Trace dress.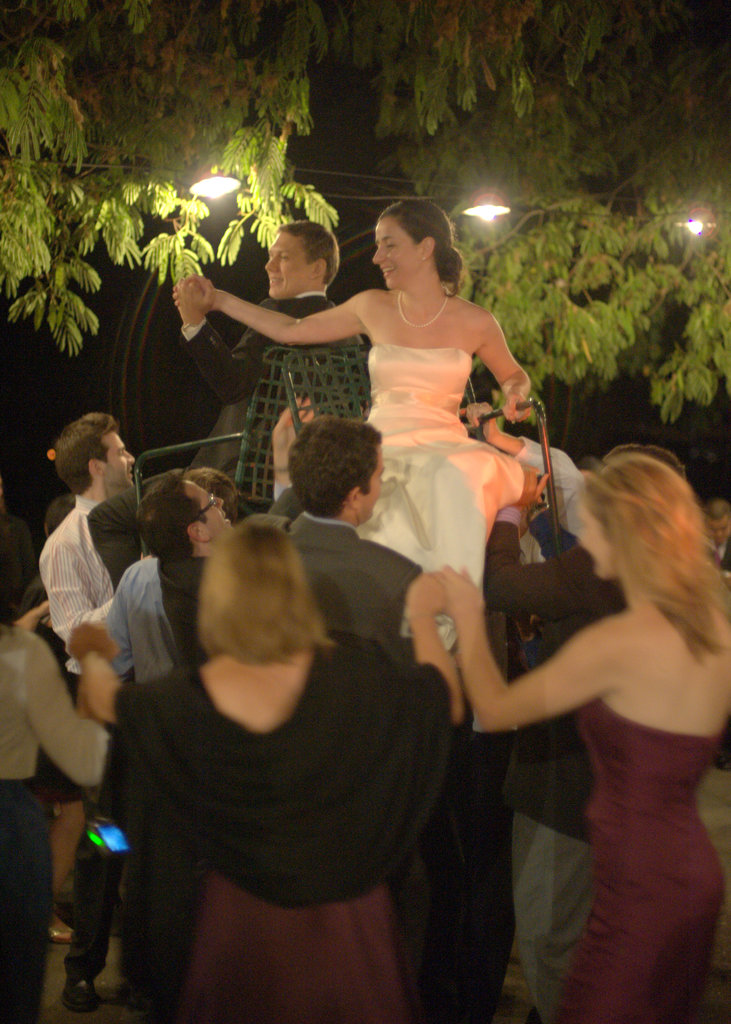
Traced to (555, 698, 725, 1023).
